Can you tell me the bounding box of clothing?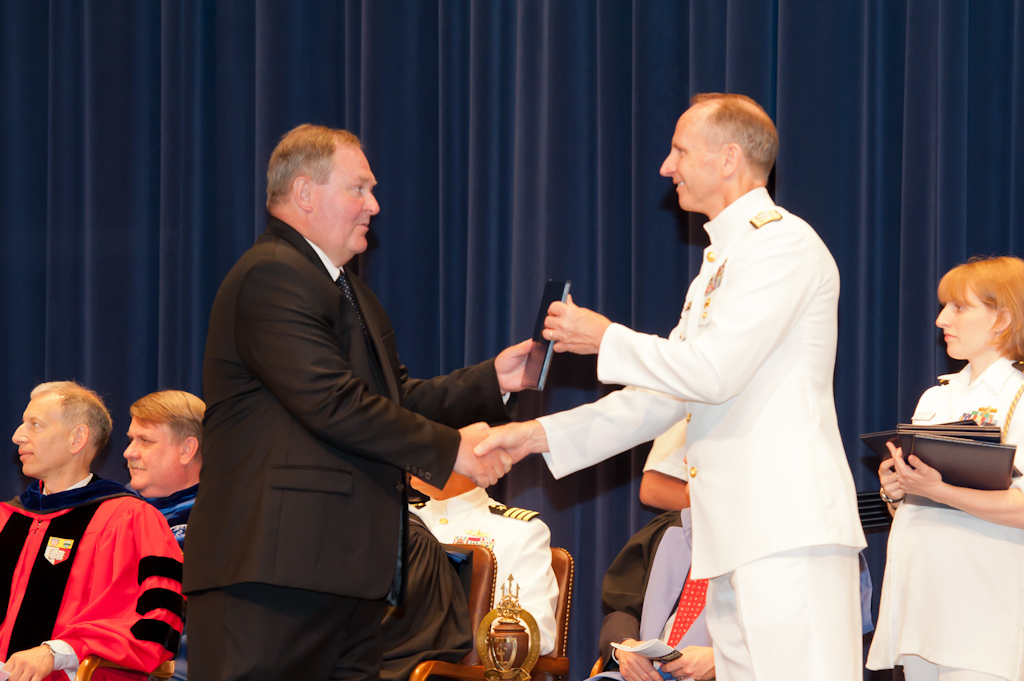
crop(397, 474, 560, 660).
